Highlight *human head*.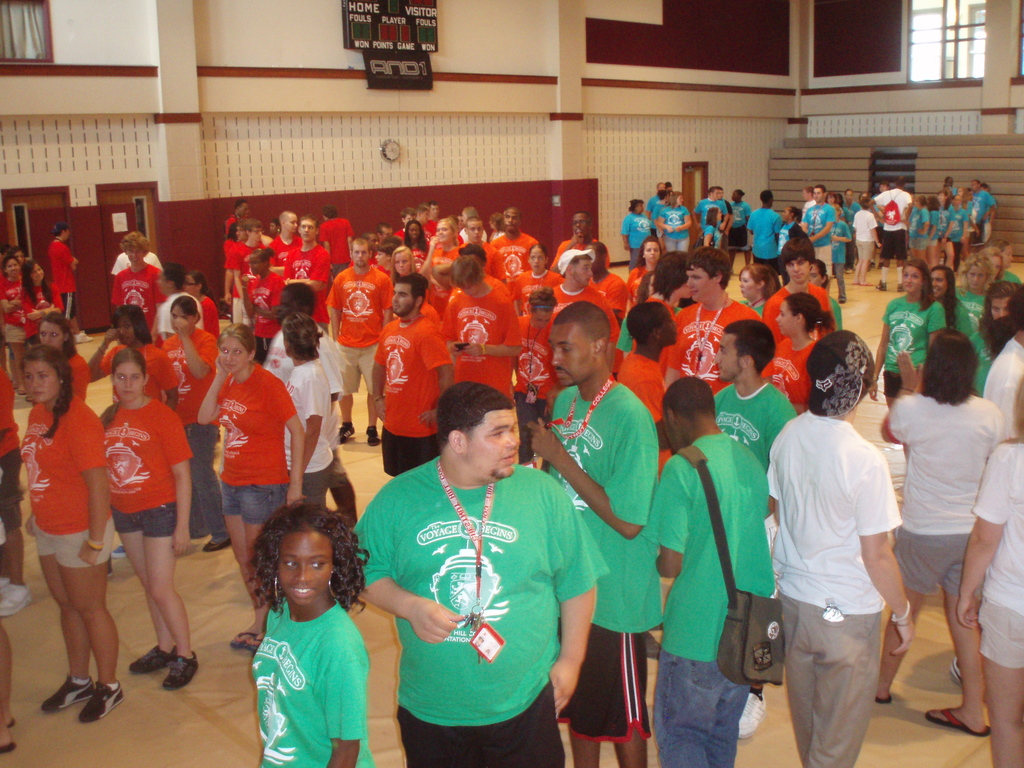
Highlighted region: l=900, t=257, r=931, b=293.
